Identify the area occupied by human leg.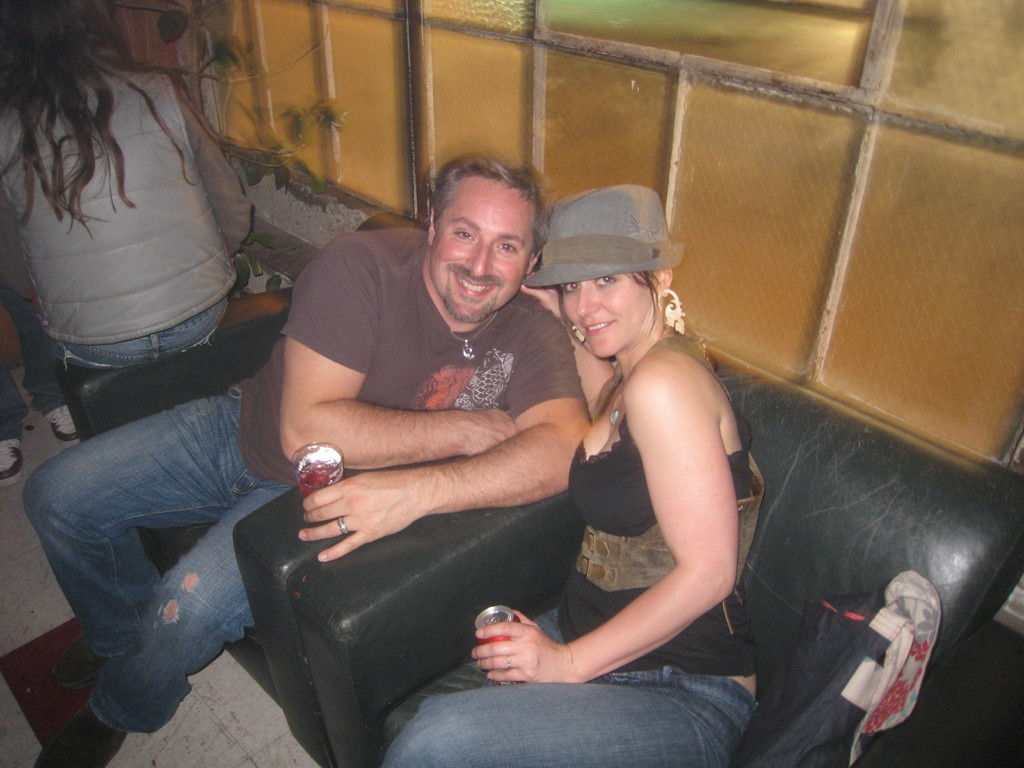
Area: bbox(33, 399, 209, 692).
